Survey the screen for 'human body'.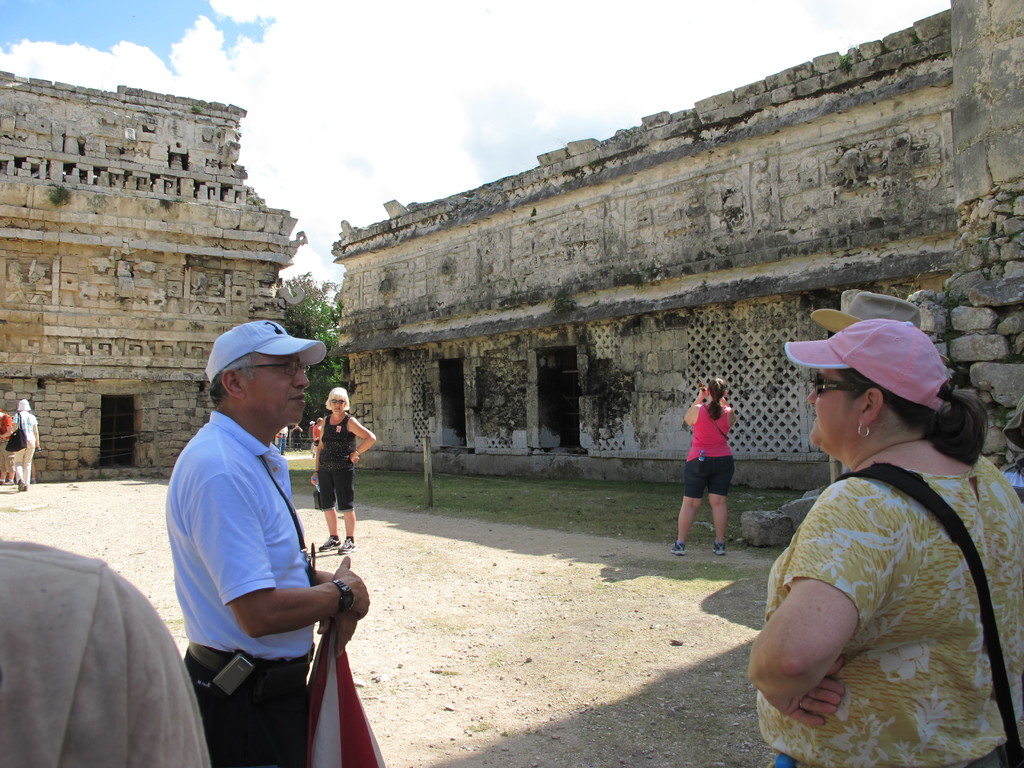
Survey found: <bbox>0, 410, 12, 483</bbox>.
